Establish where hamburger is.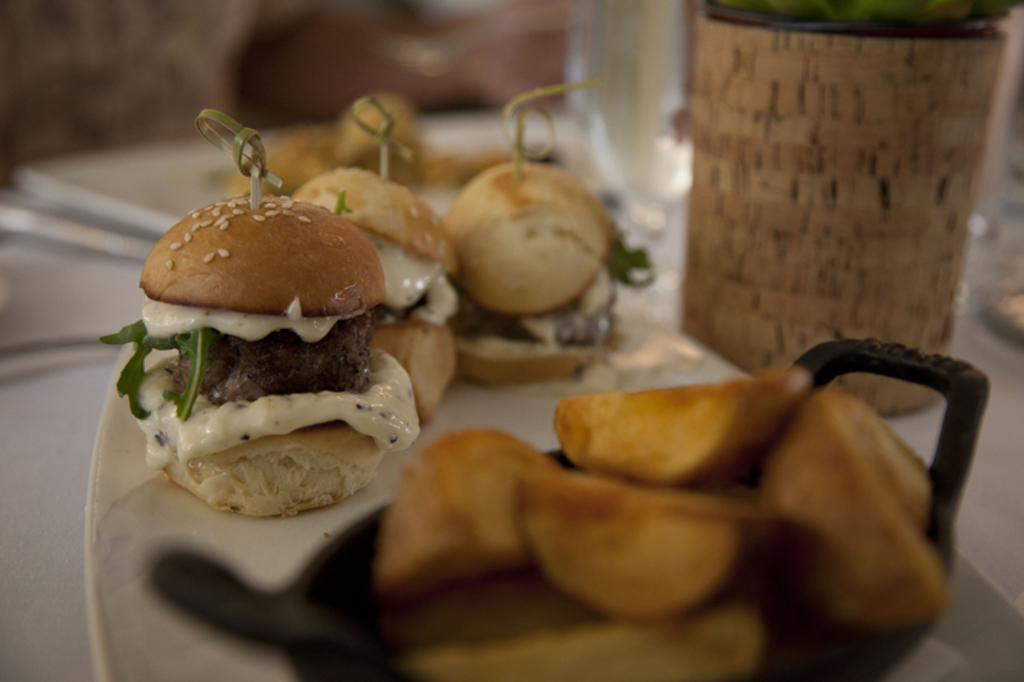
Established at crop(448, 159, 659, 386).
